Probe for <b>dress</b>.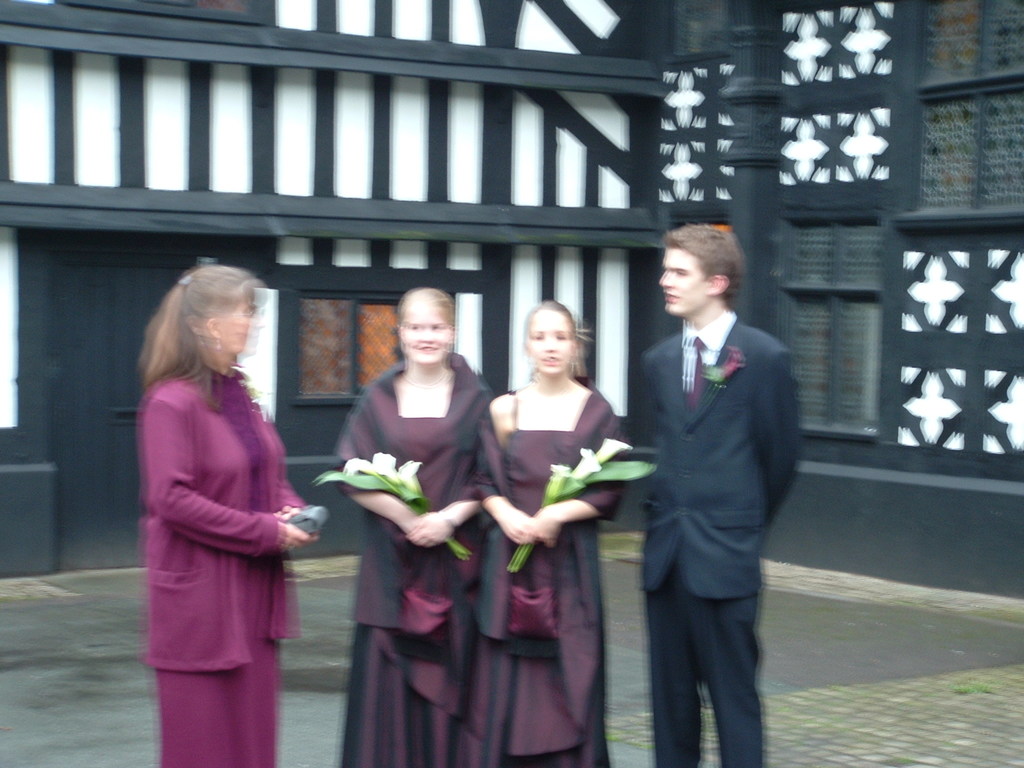
Probe result: 338/413/457/767.
